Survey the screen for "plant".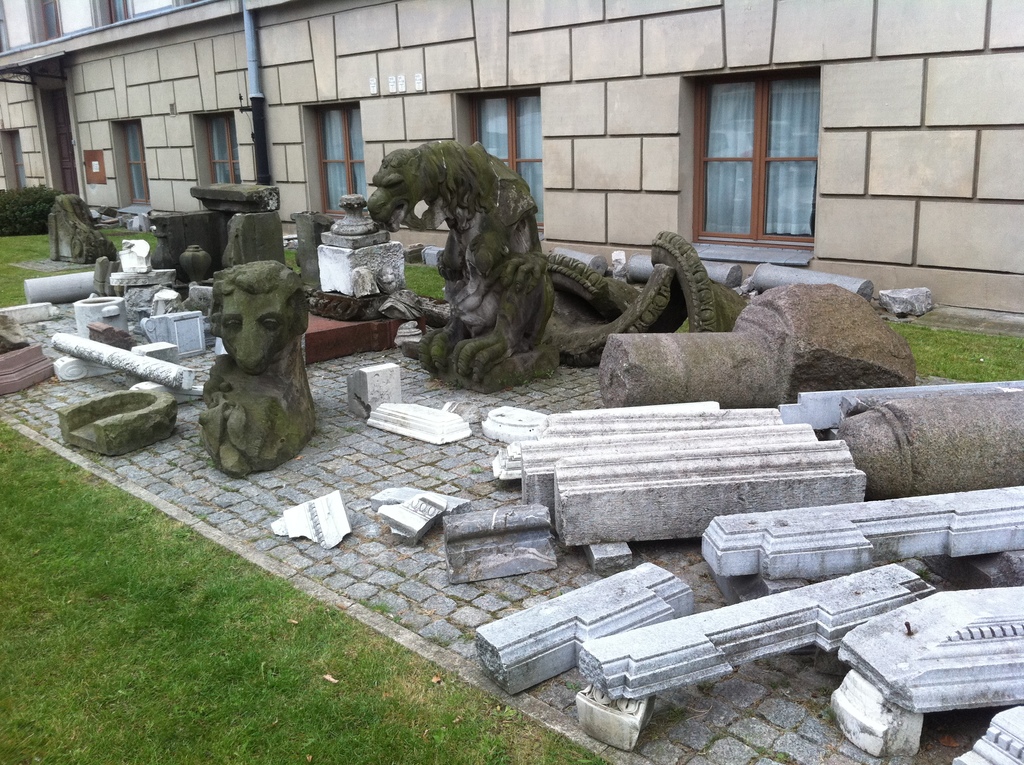
Survey found: BBox(701, 677, 712, 691).
